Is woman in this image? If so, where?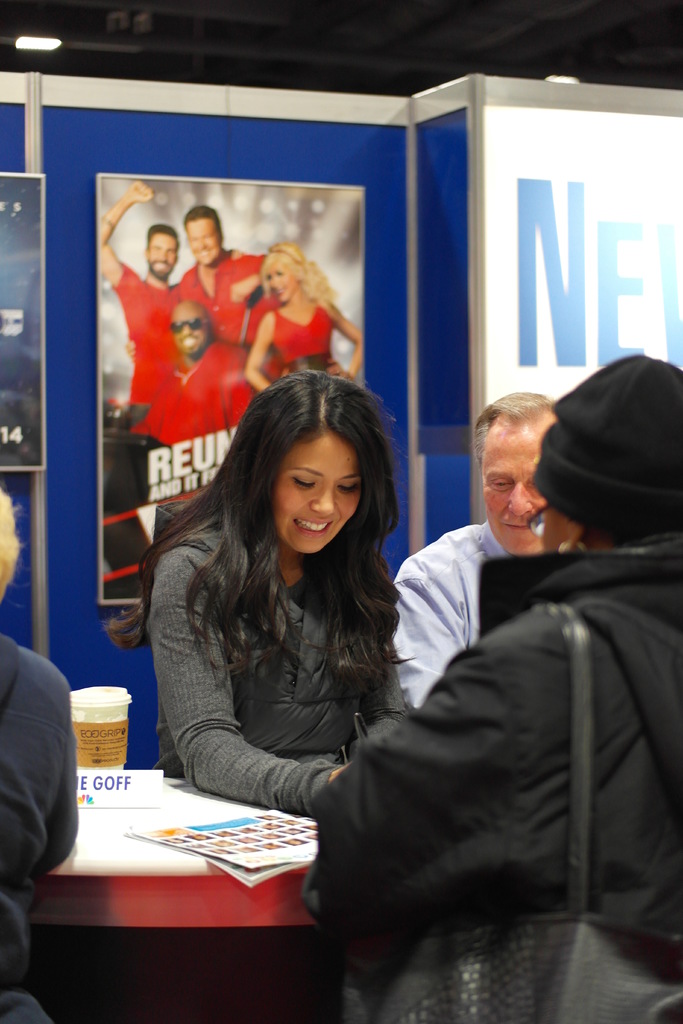
Yes, at locate(104, 371, 409, 813).
